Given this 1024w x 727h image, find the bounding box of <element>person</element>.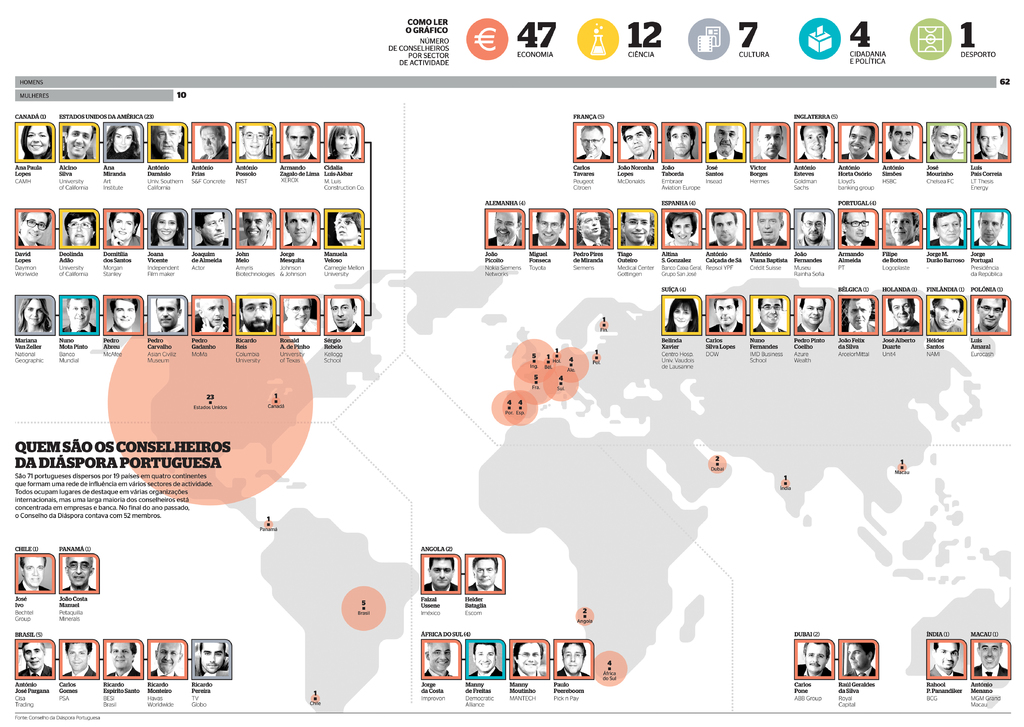
<bbox>618, 211, 650, 247</bbox>.
